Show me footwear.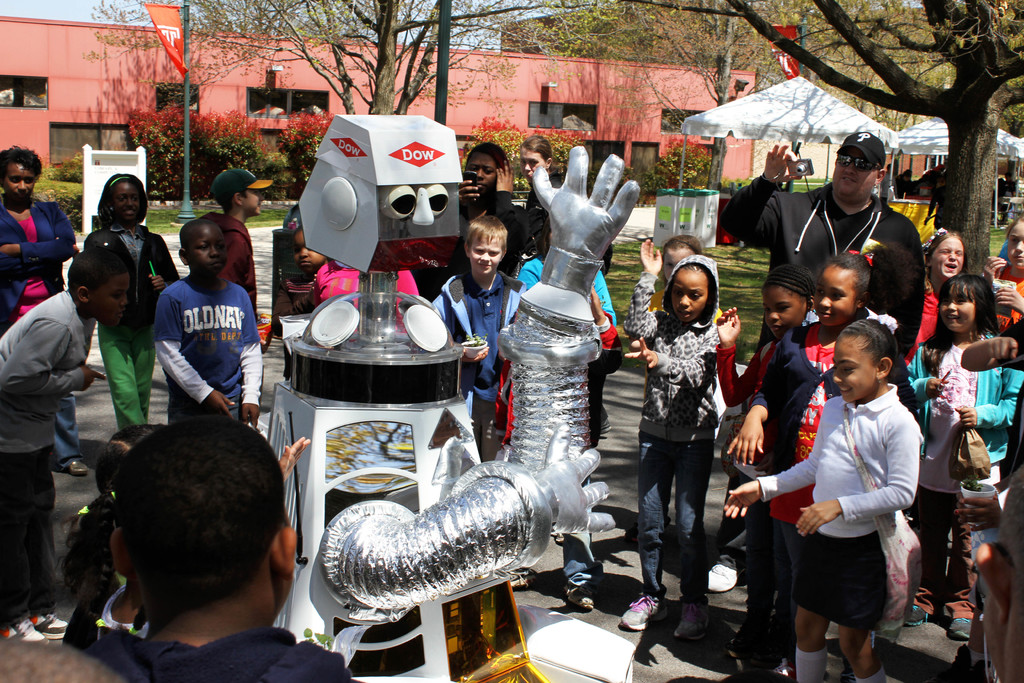
footwear is here: region(0, 620, 45, 636).
